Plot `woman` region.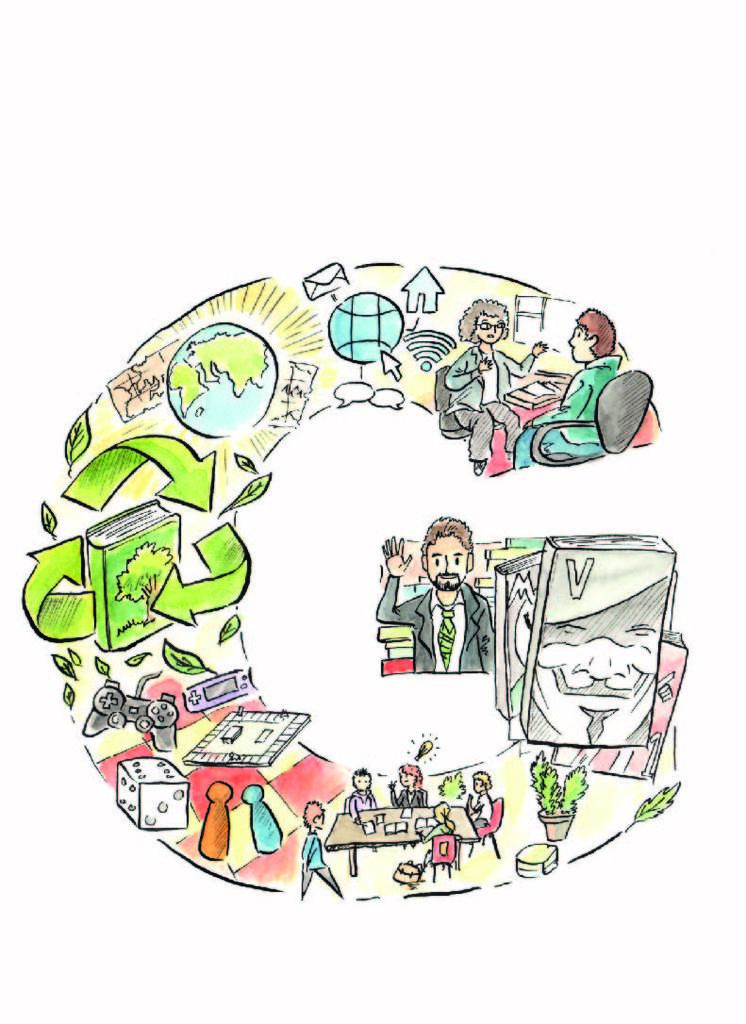
Plotted at (440, 292, 546, 476).
